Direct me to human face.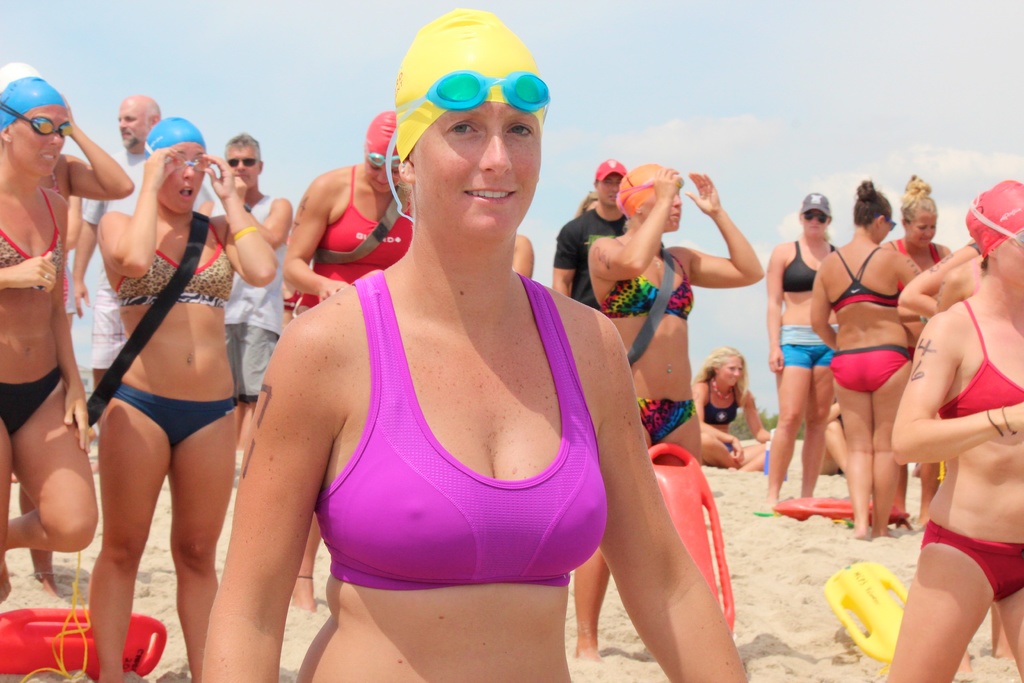
Direction: bbox(723, 357, 738, 381).
